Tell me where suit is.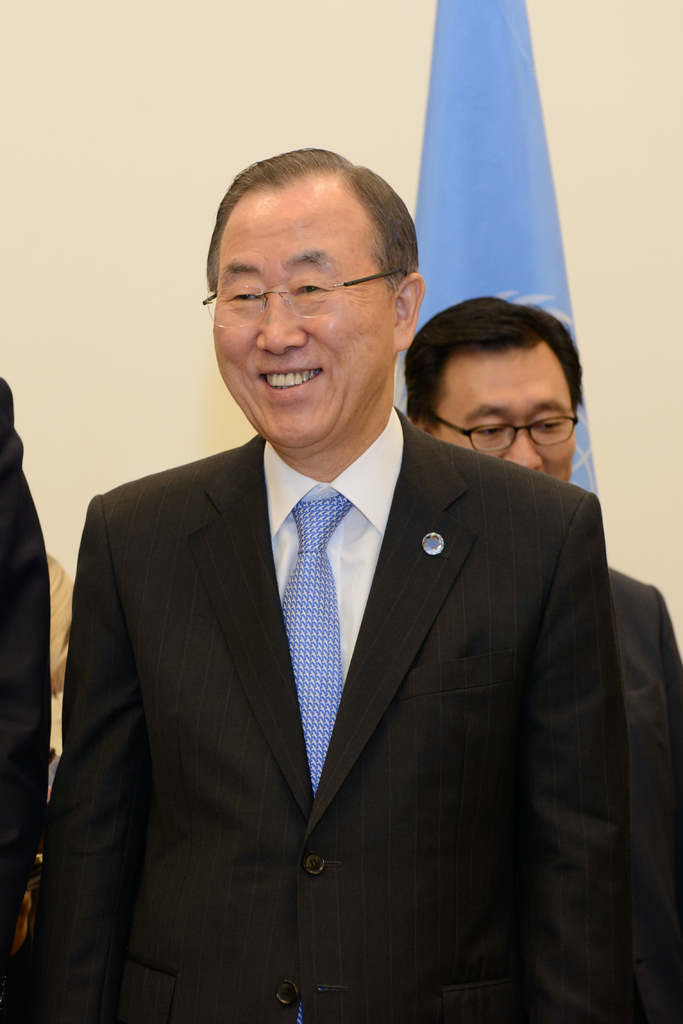
suit is at x1=37, y1=273, x2=645, y2=1018.
